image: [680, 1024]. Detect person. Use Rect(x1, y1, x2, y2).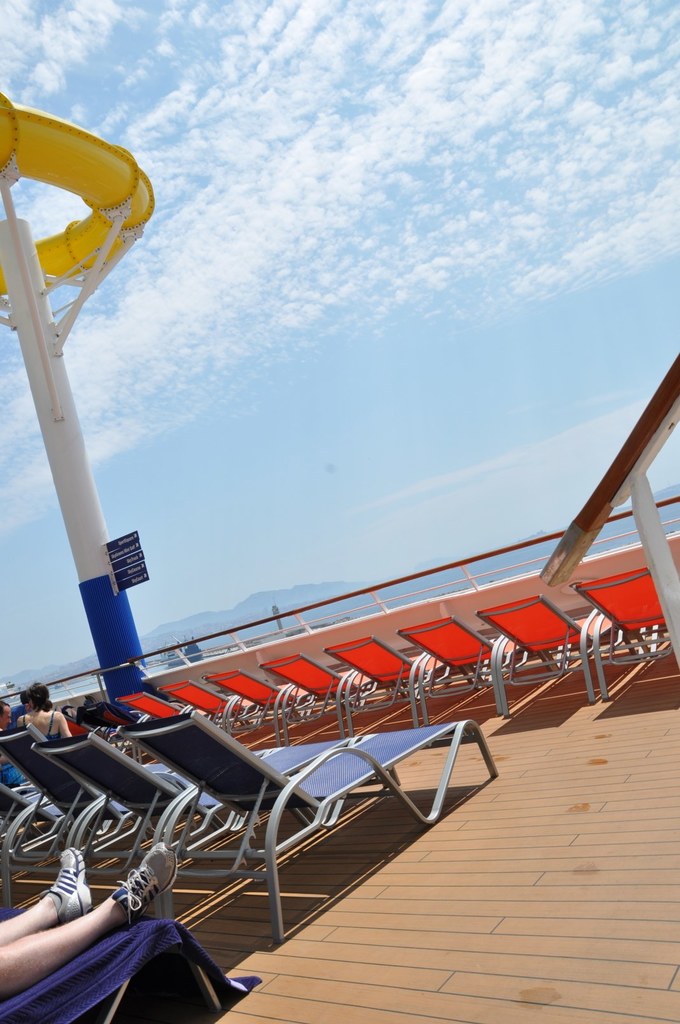
Rect(15, 678, 76, 745).
